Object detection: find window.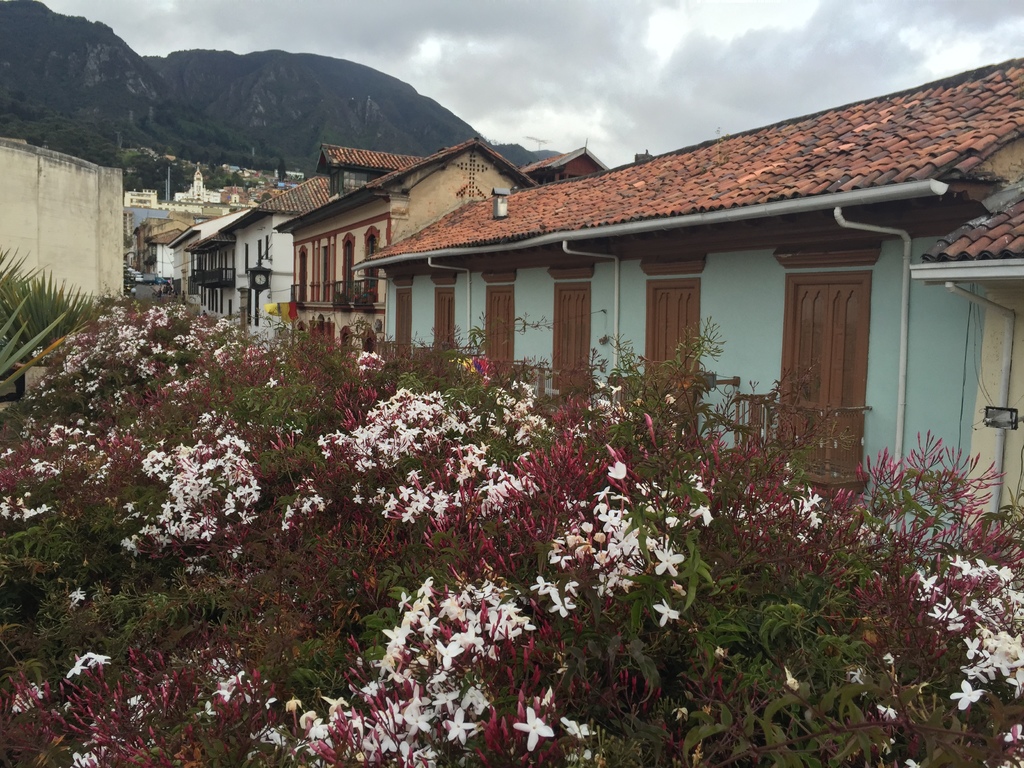
[784,269,871,494].
